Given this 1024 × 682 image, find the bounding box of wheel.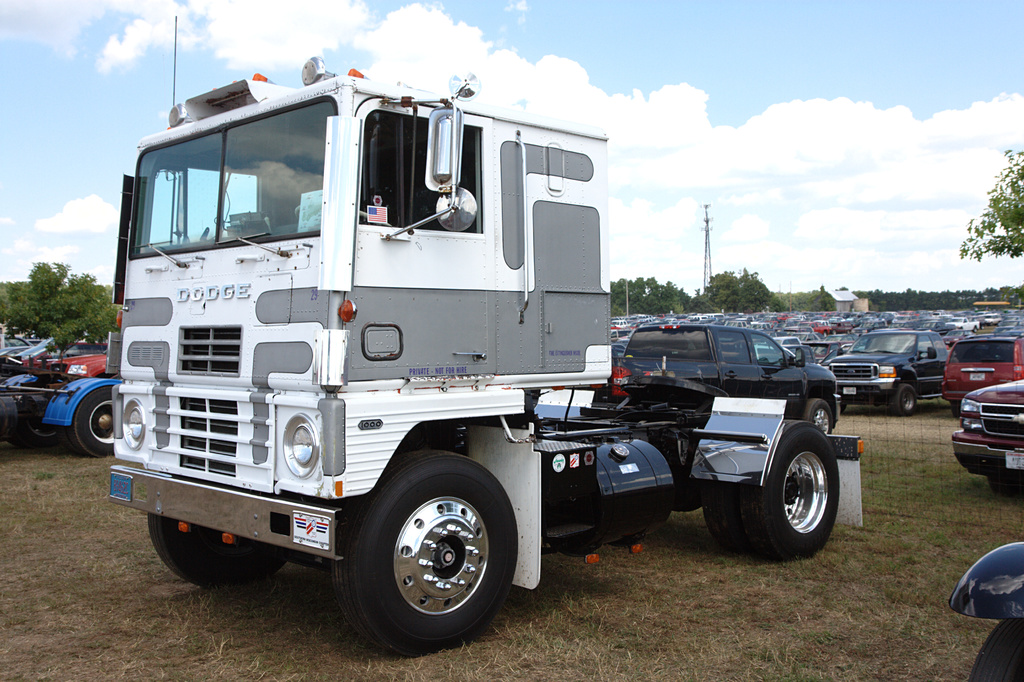
(left=795, top=397, right=836, bottom=434).
